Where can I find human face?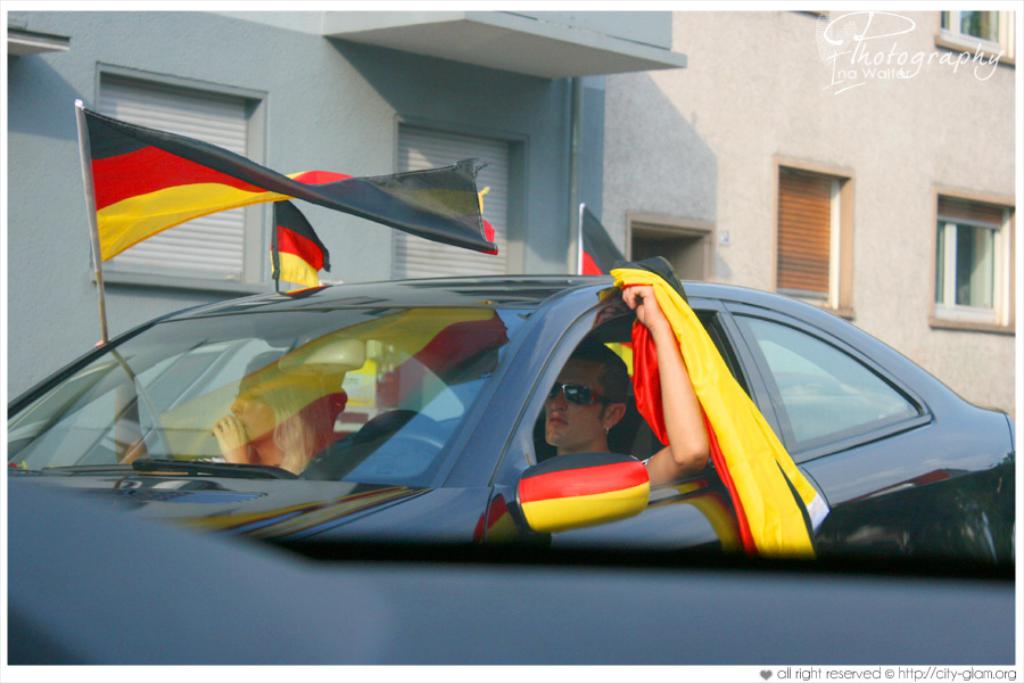
You can find it at bbox=[546, 357, 598, 449].
